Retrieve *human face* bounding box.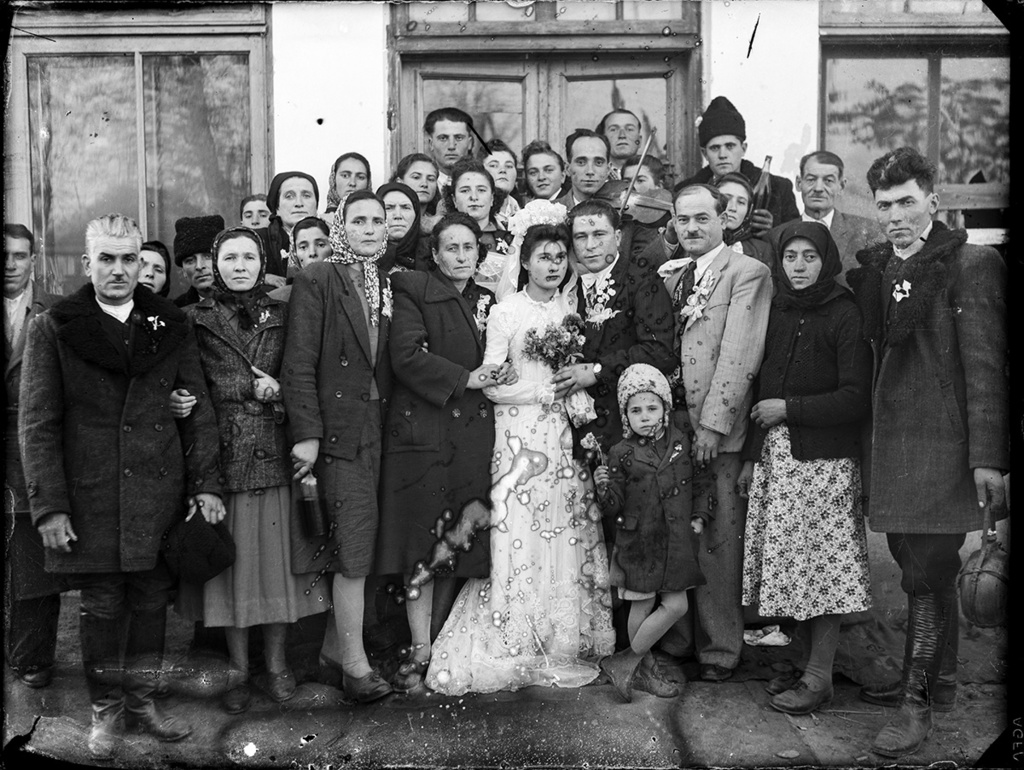
Bounding box: (left=486, top=154, right=518, bottom=189).
